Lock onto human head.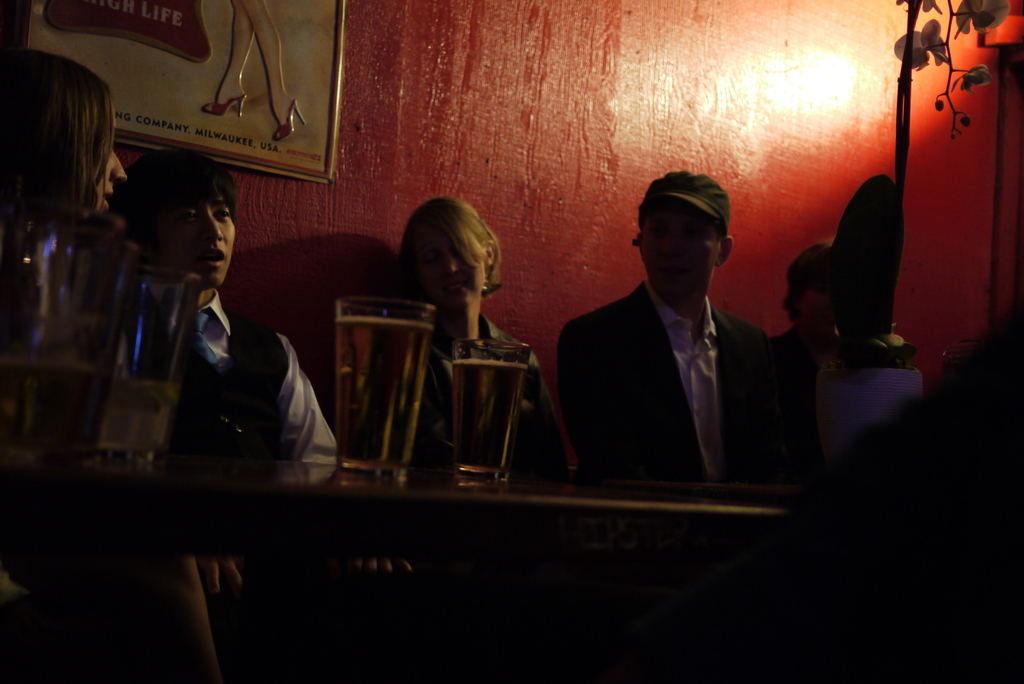
Locked: {"x1": 626, "y1": 170, "x2": 735, "y2": 306}.
